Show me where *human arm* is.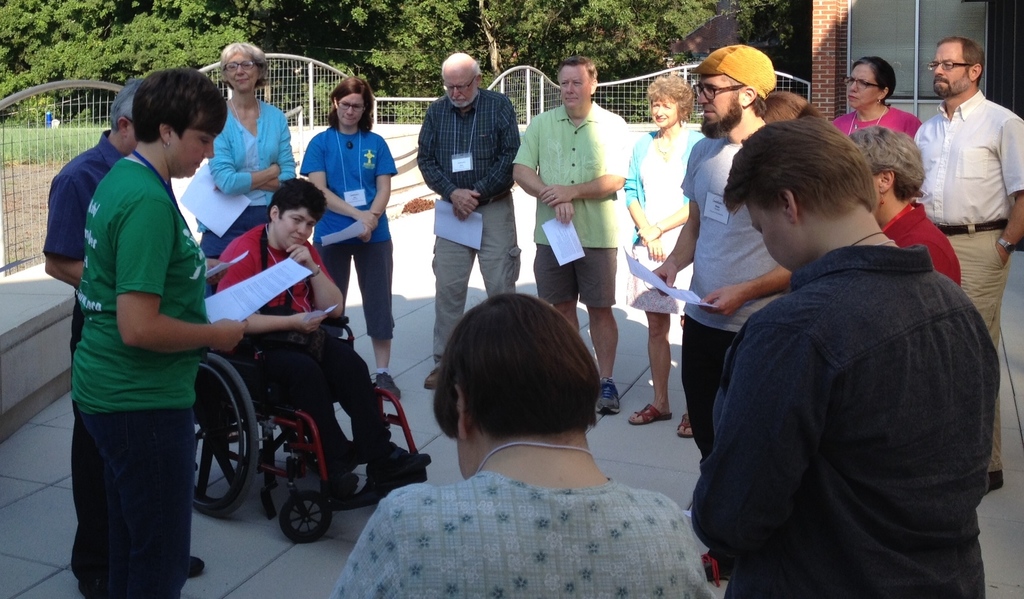
*human arm* is at rect(411, 99, 483, 224).
